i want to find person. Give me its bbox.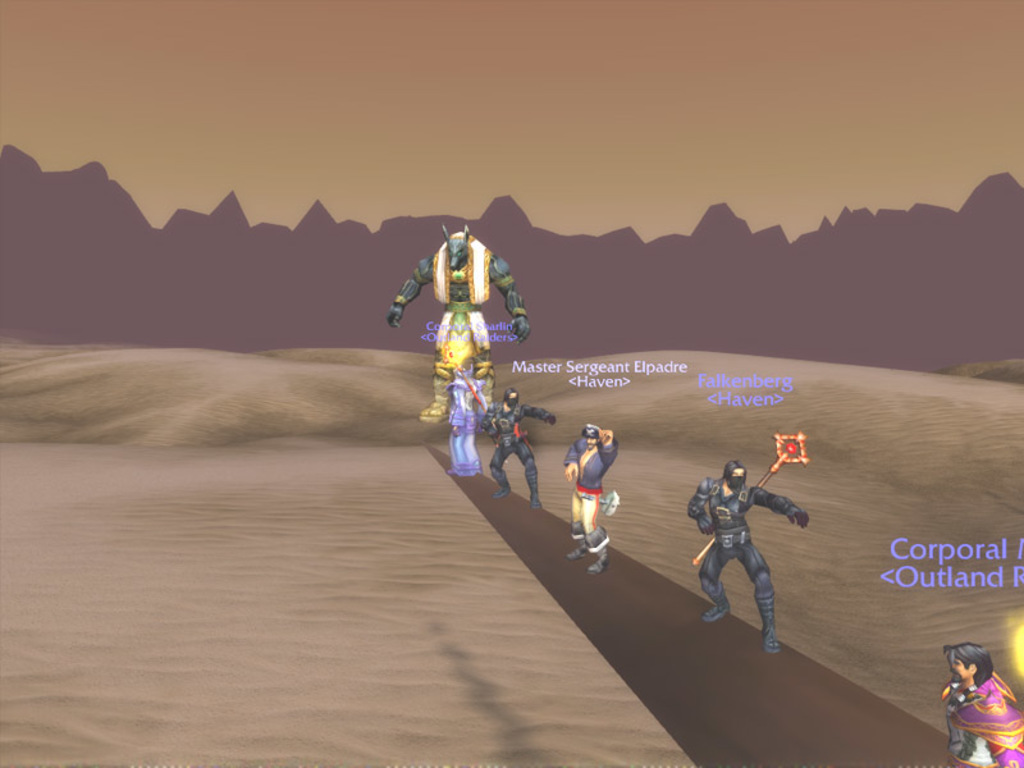
685, 460, 809, 653.
